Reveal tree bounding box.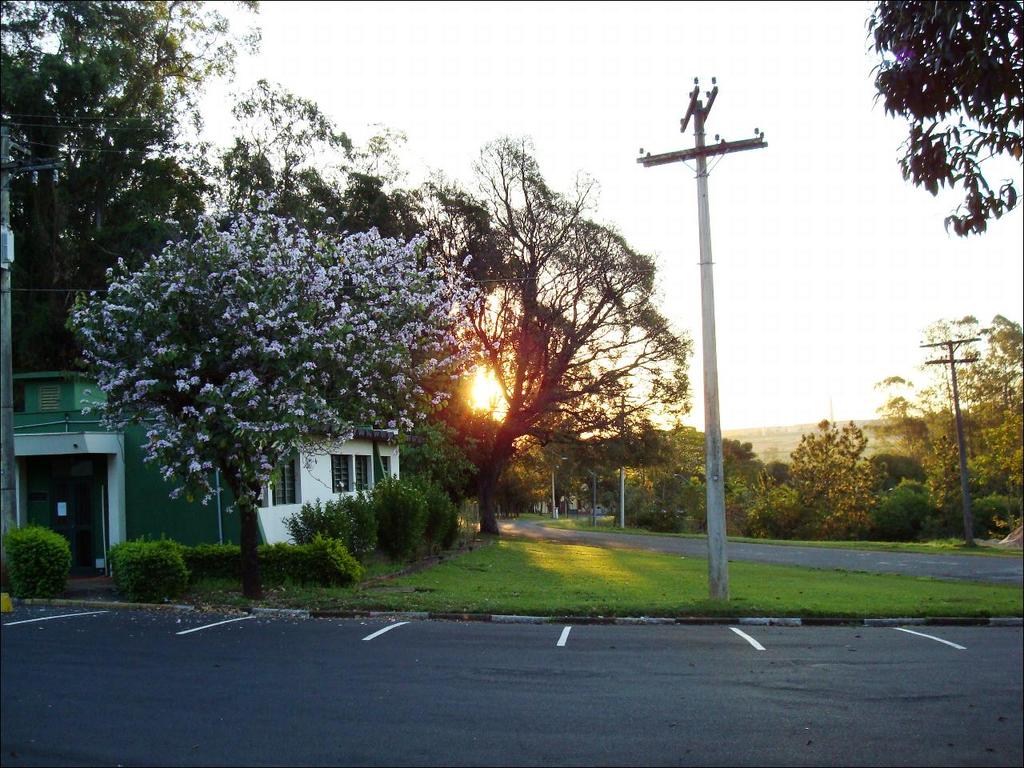
Revealed: <box>276,452,474,566</box>.
